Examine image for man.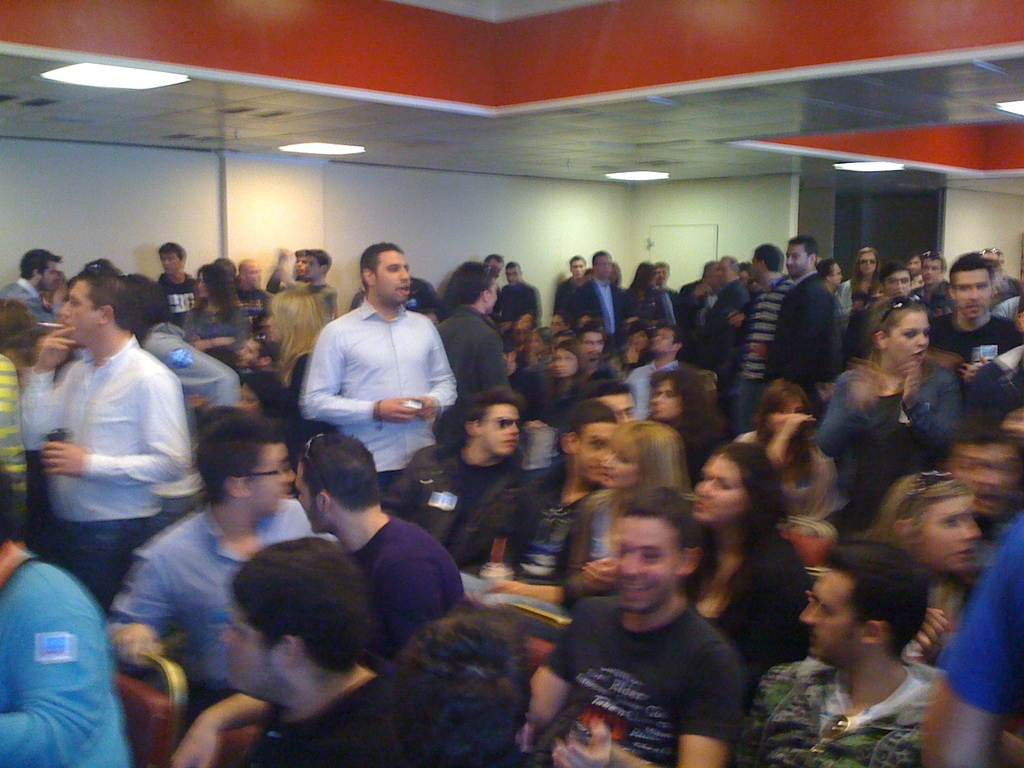
Examination result: [x1=731, y1=241, x2=796, y2=410].
